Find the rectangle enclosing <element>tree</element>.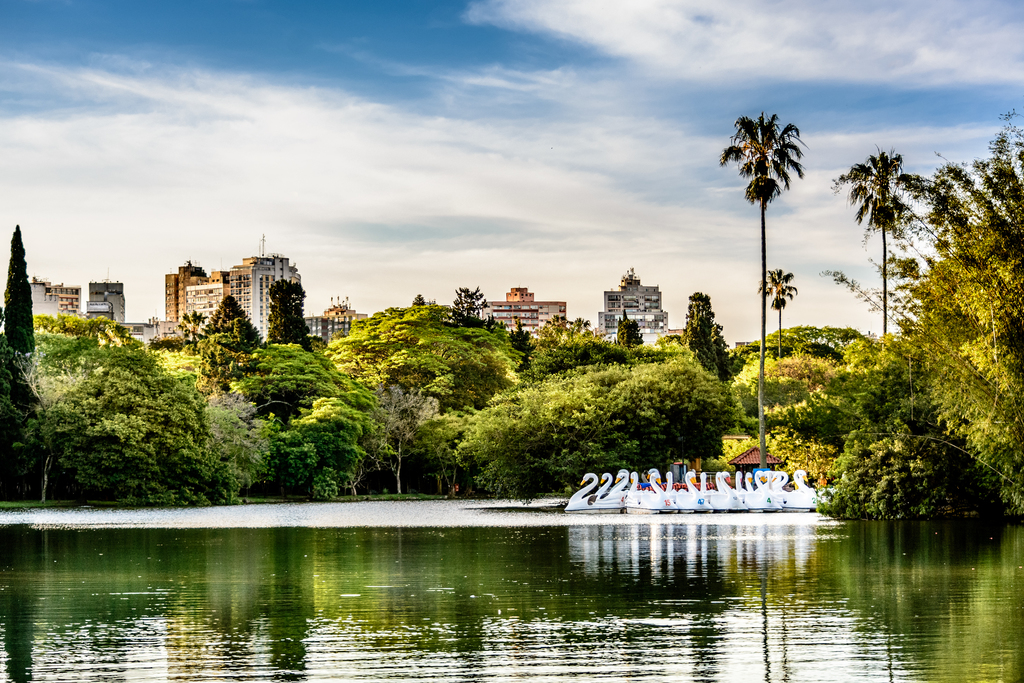
[348,295,524,480].
